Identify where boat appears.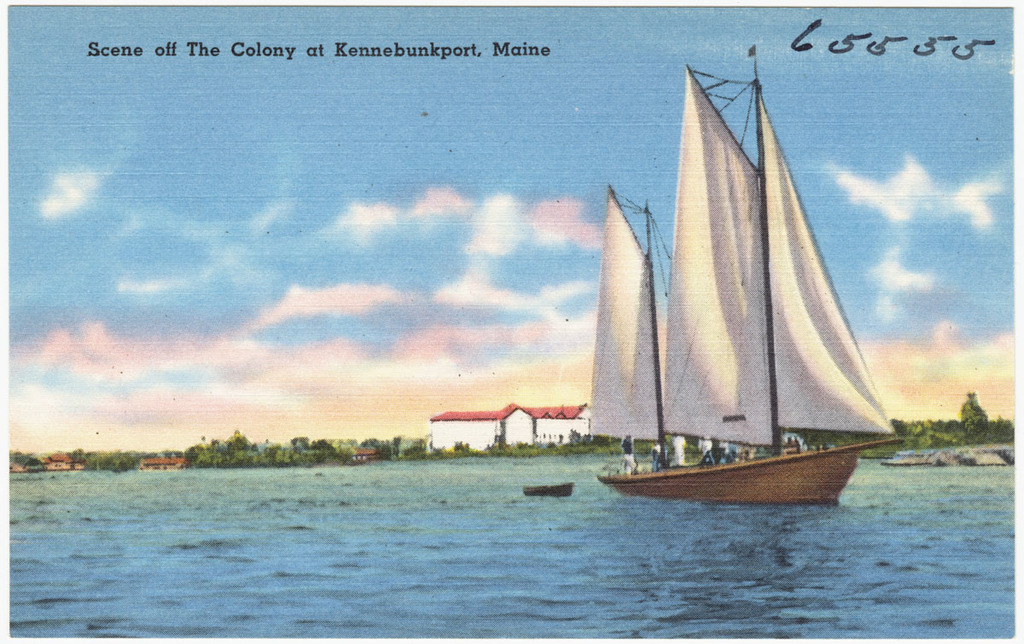
Appears at [x1=580, y1=44, x2=905, y2=505].
